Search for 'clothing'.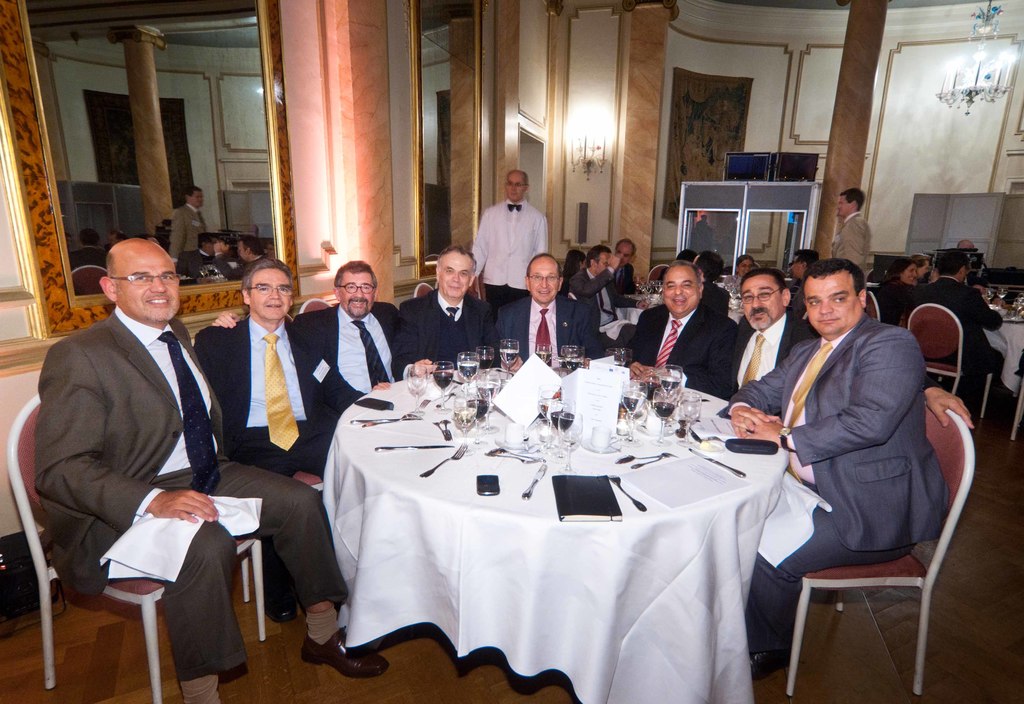
Found at 287,301,417,410.
